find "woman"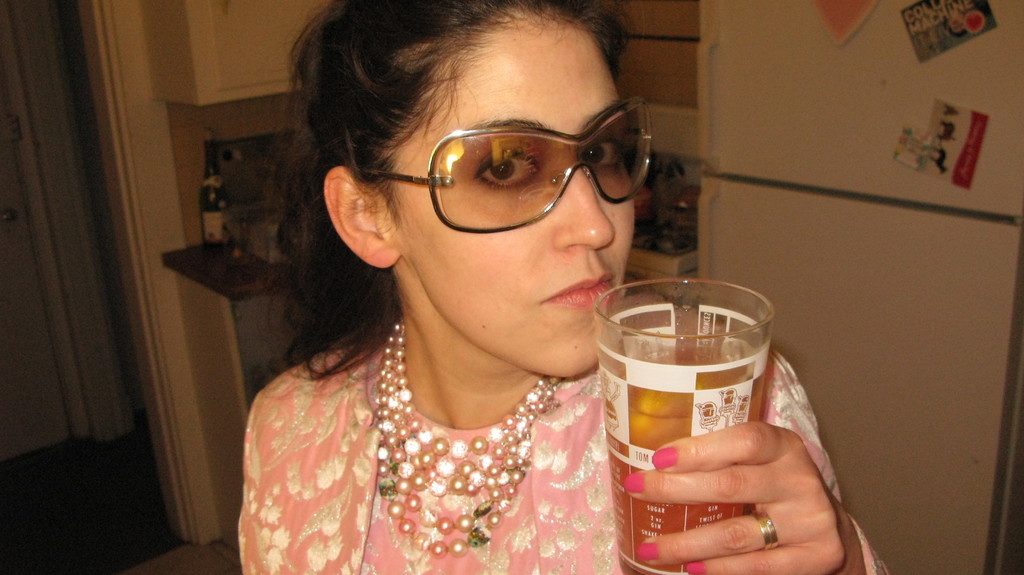
crop(225, 7, 703, 574)
